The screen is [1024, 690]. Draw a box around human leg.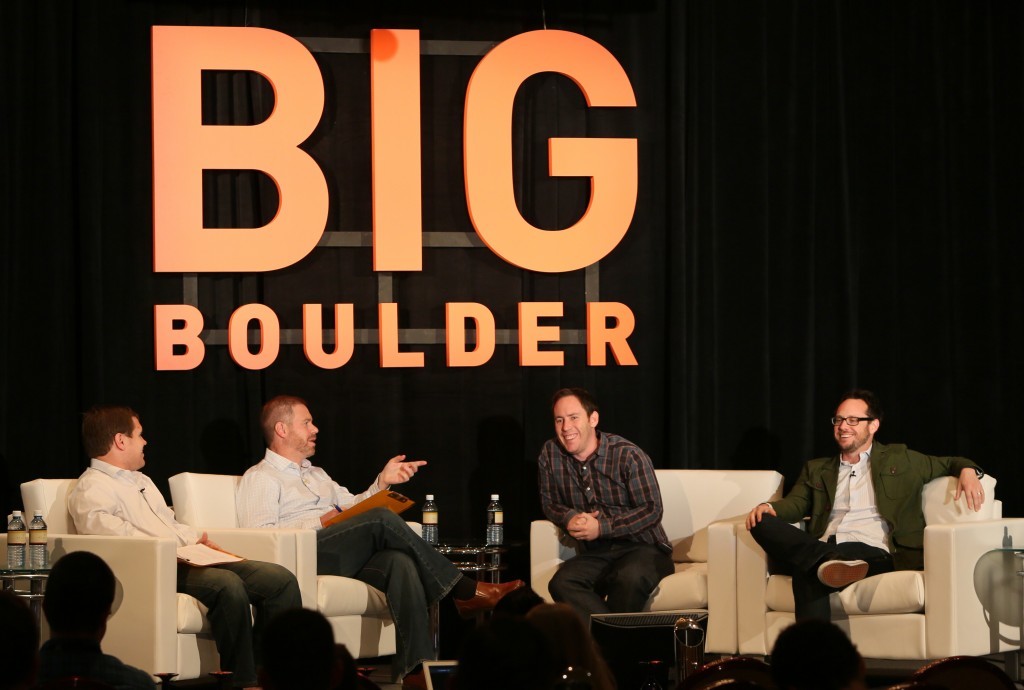
l=315, t=508, r=525, b=625.
